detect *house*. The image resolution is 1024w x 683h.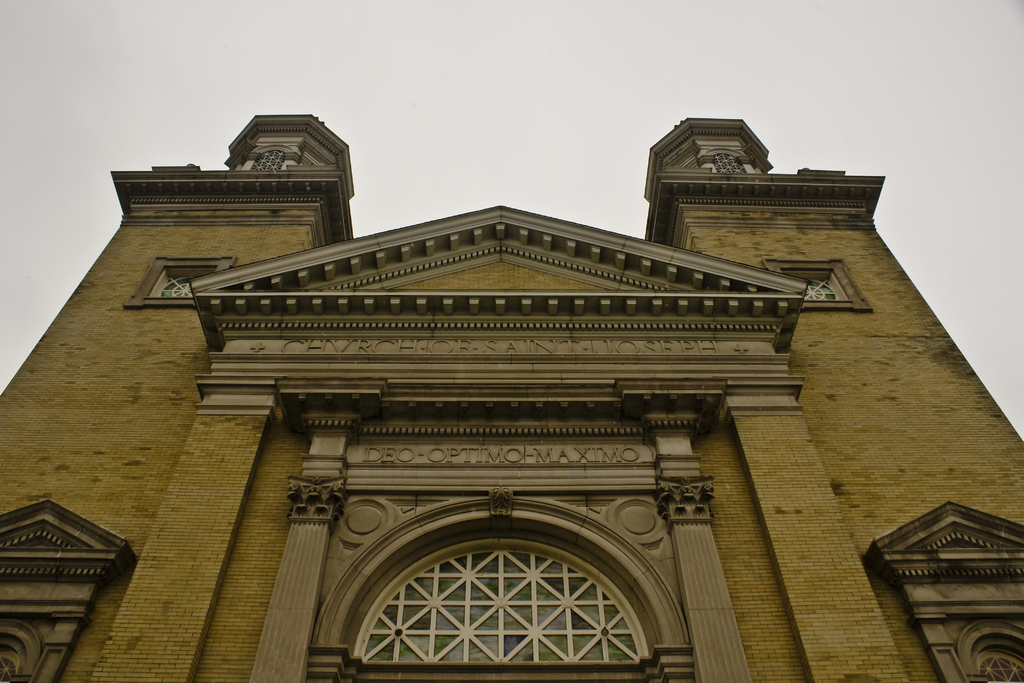
(56,140,1018,682).
